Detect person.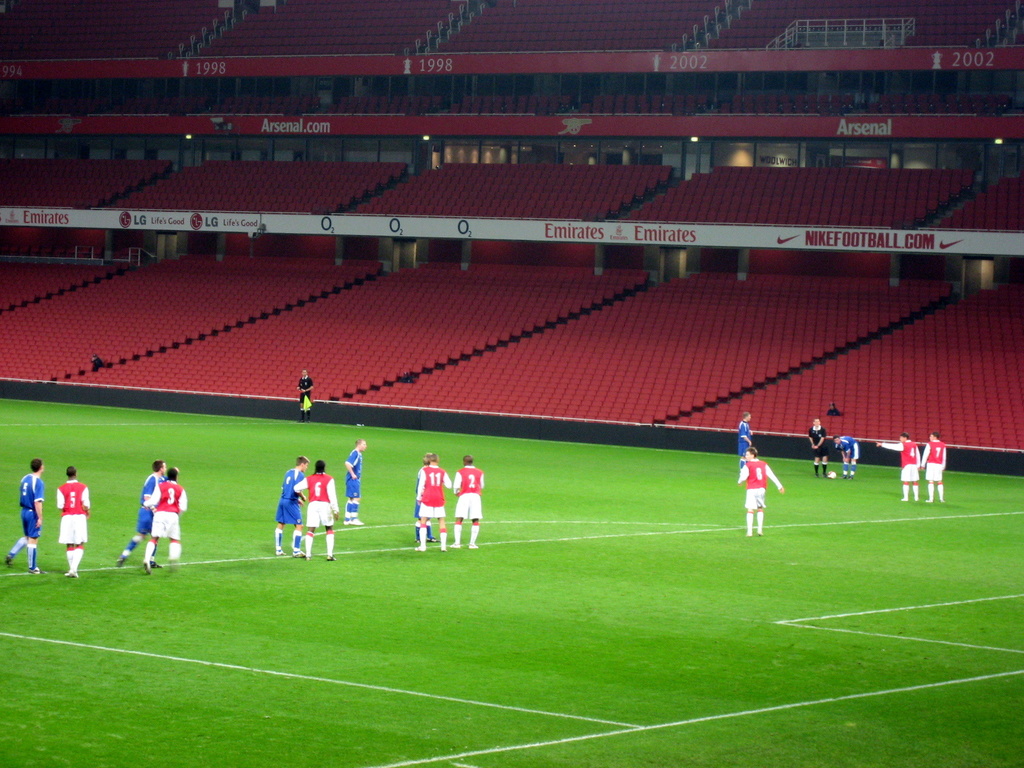
Detected at (x1=54, y1=463, x2=93, y2=575).
